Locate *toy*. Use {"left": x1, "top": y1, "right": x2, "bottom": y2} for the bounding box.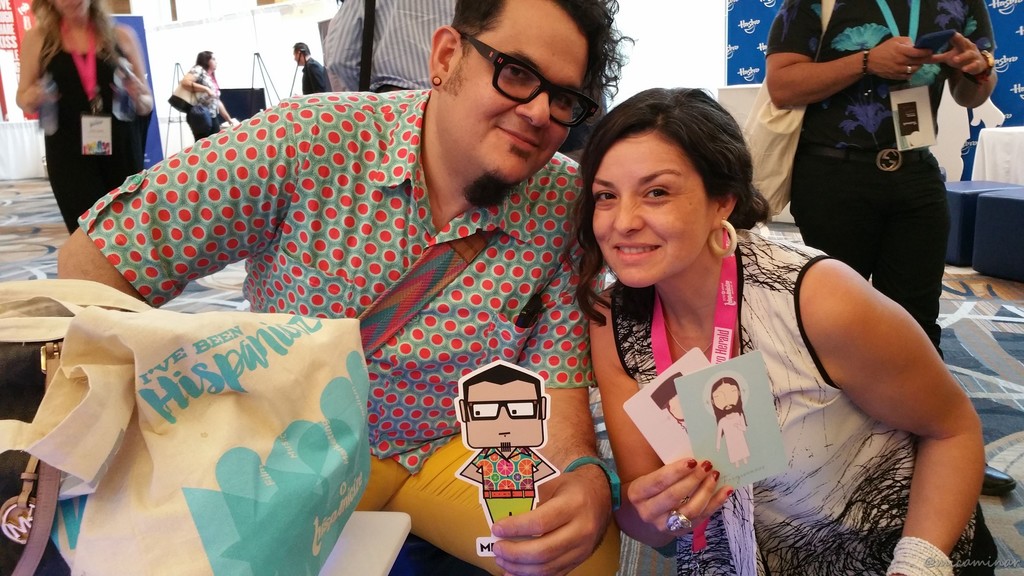
{"left": 704, "top": 368, "right": 754, "bottom": 477}.
